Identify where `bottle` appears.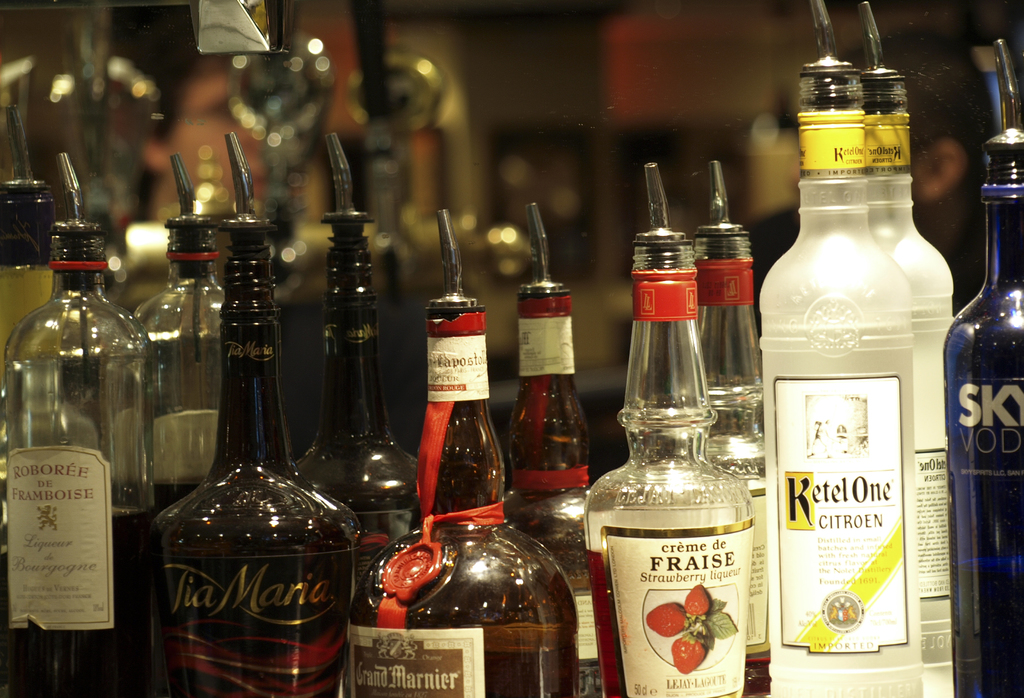
Appears at l=145, t=134, r=348, b=697.
